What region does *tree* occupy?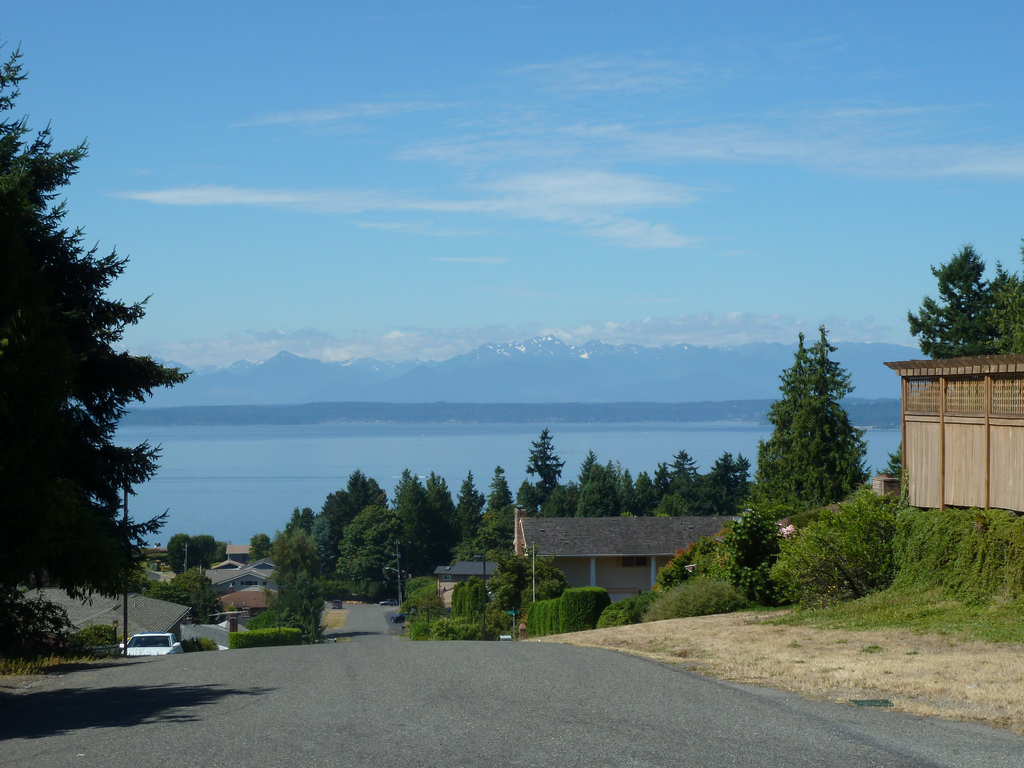
select_region(902, 240, 990, 359).
